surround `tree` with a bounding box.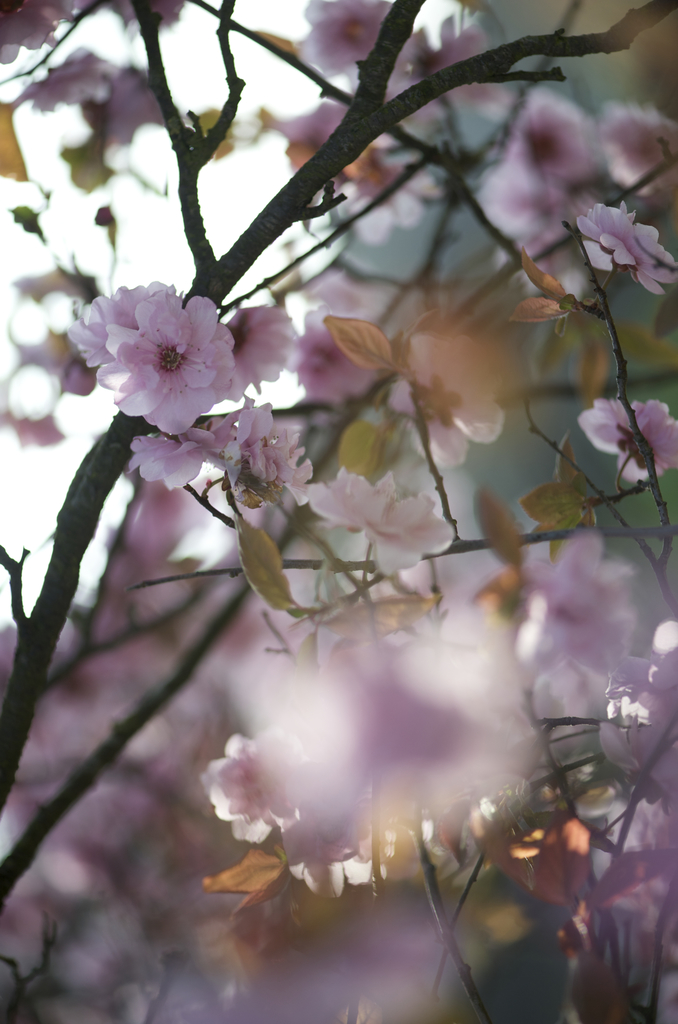
box(0, 0, 677, 1023).
